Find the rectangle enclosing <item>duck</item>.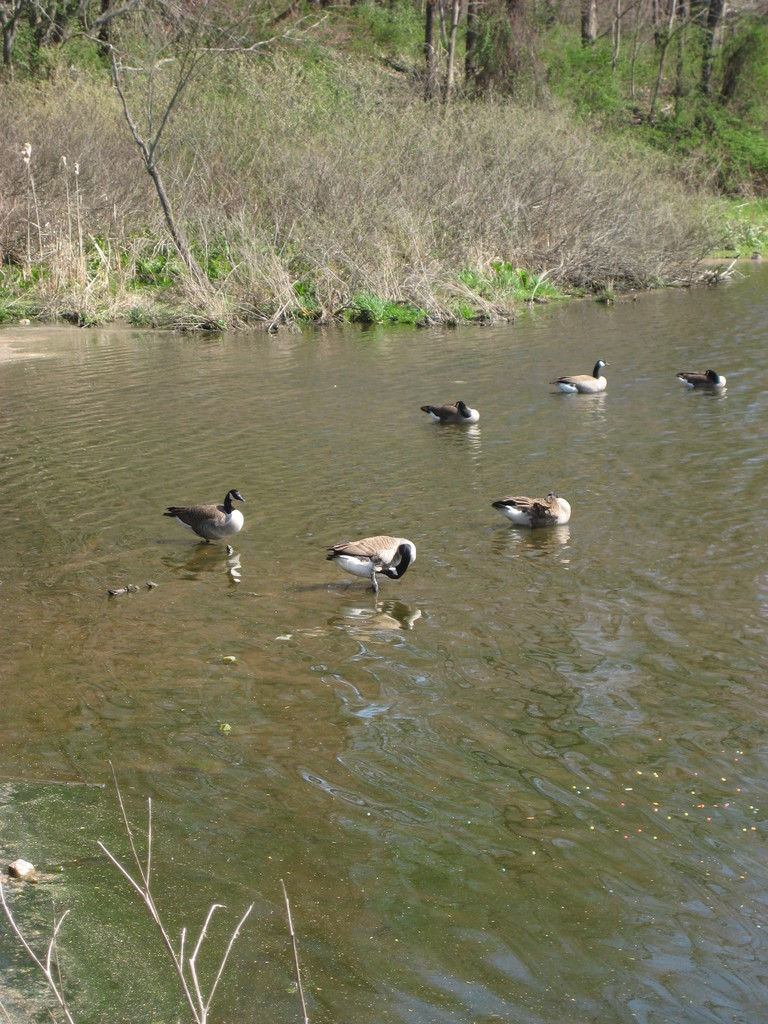
{"left": 412, "top": 395, "right": 484, "bottom": 423}.
